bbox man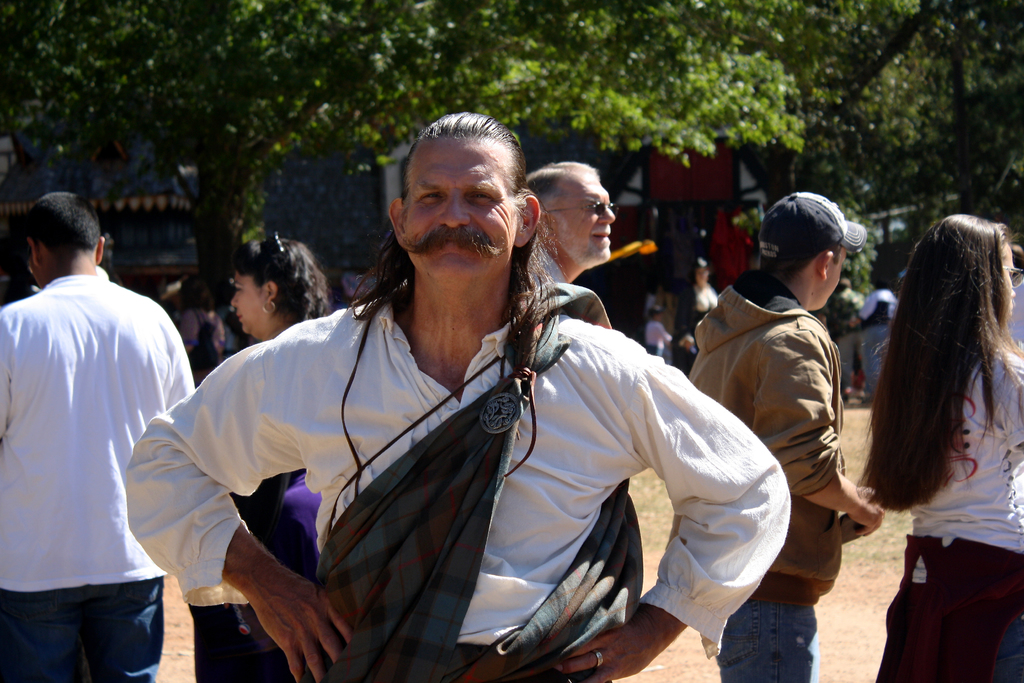
<region>130, 115, 801, 682</region>
